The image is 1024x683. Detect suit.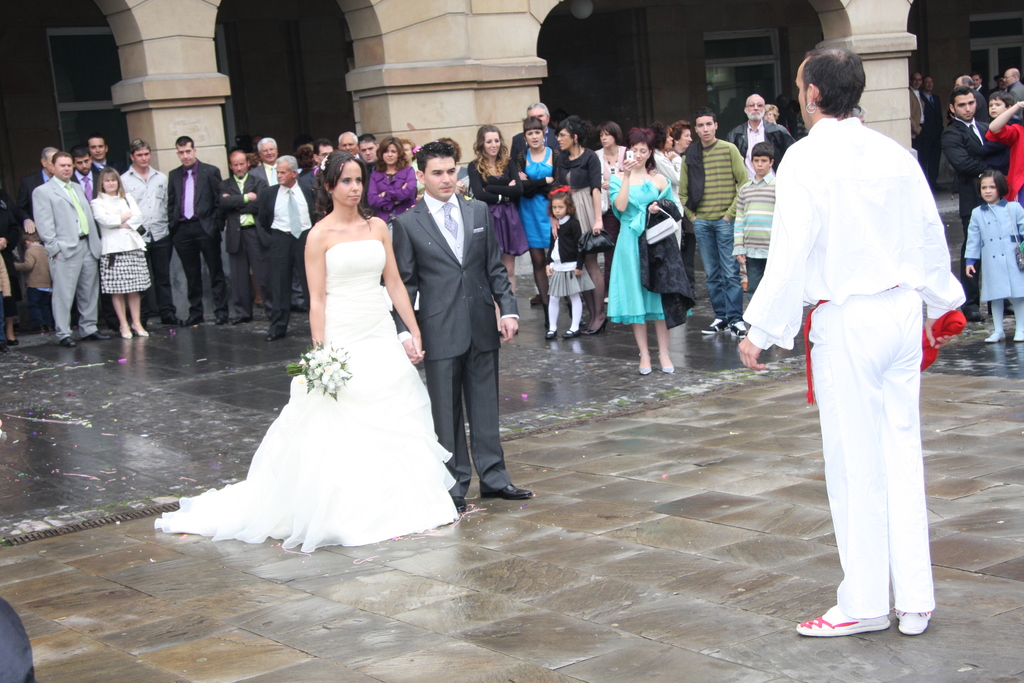
Detection: 255,156,279,186.
